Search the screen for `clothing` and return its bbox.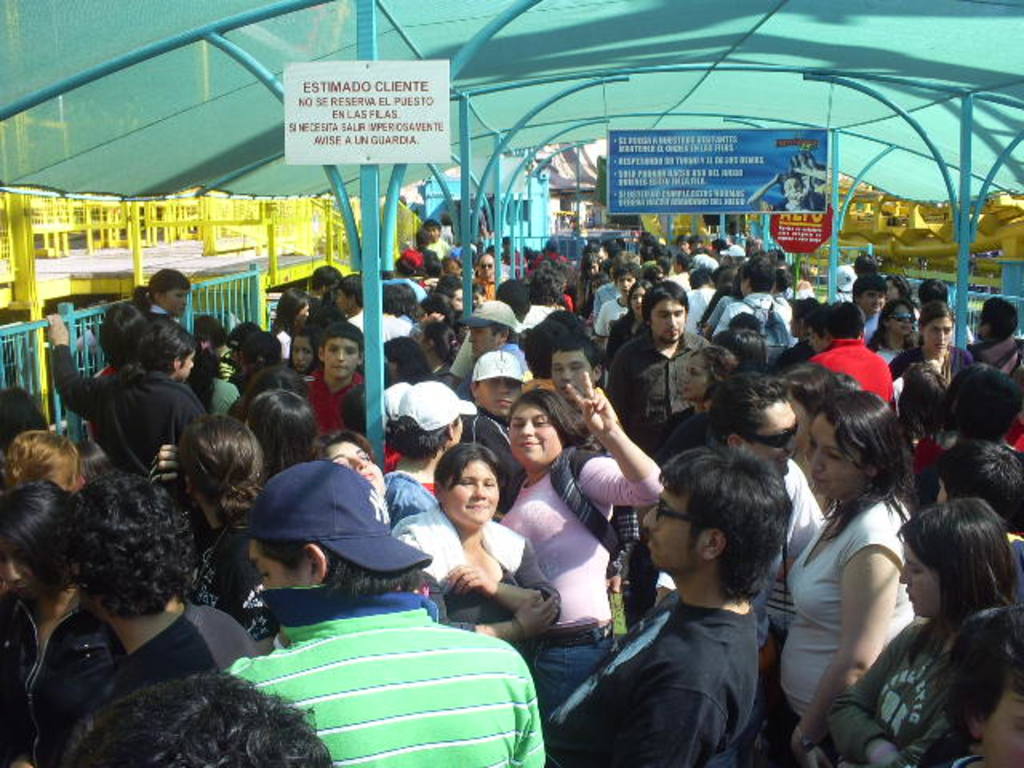
Found: x1=498 y1=438 x2=658 y2=714.
